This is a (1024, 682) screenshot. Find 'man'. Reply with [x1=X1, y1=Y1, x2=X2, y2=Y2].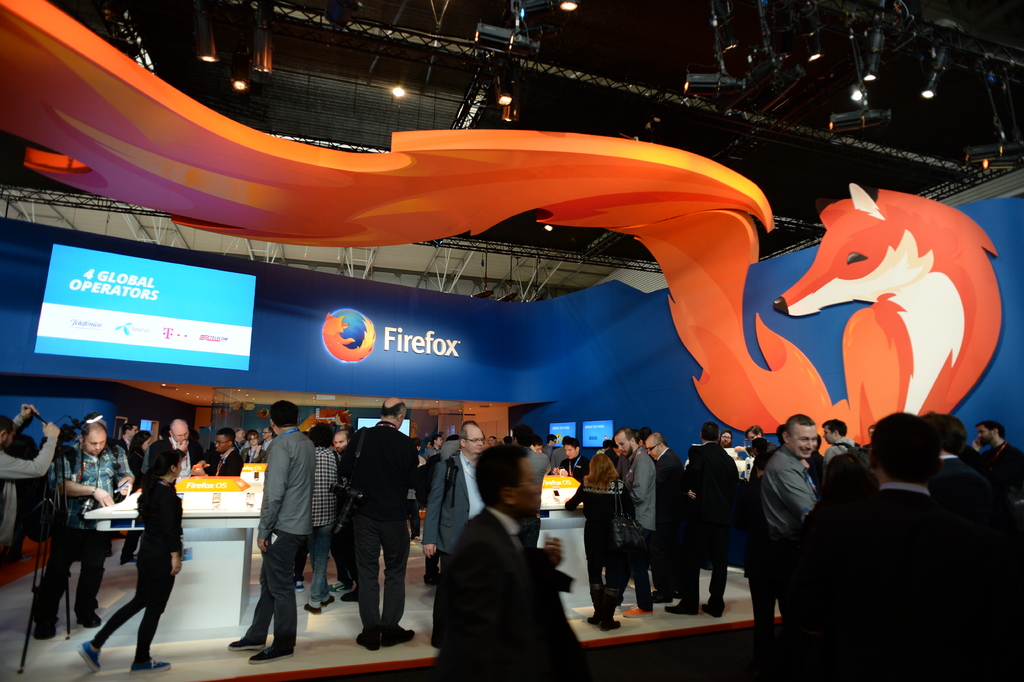
[x1=234, y1=430, x2=246, y2=462].
